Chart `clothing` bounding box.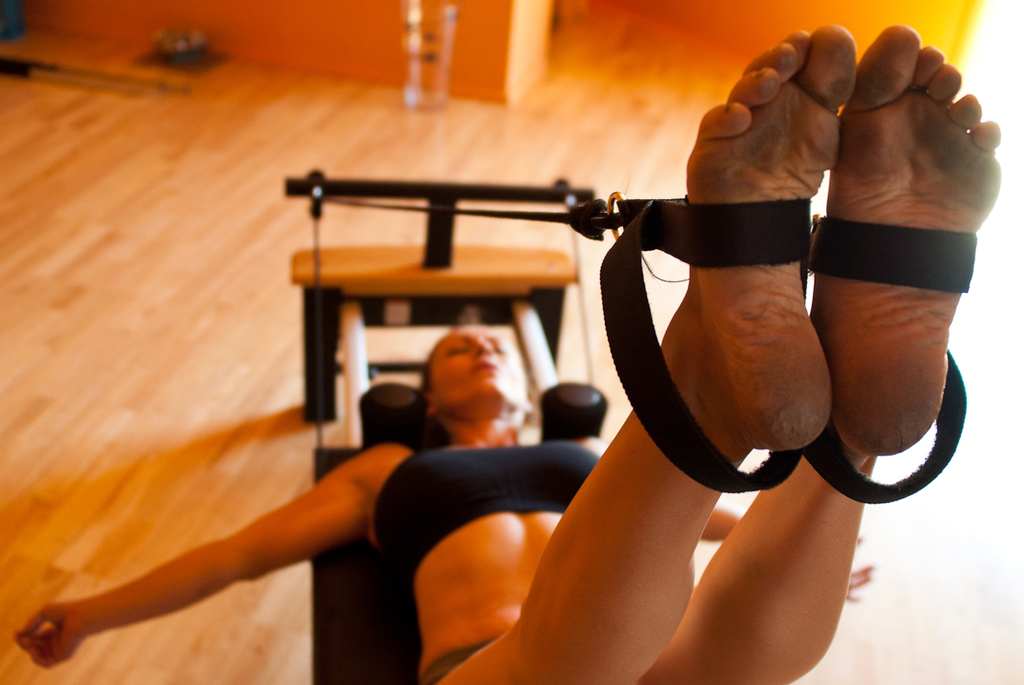
Charted: bbox=[360, 444, 606, 561].
